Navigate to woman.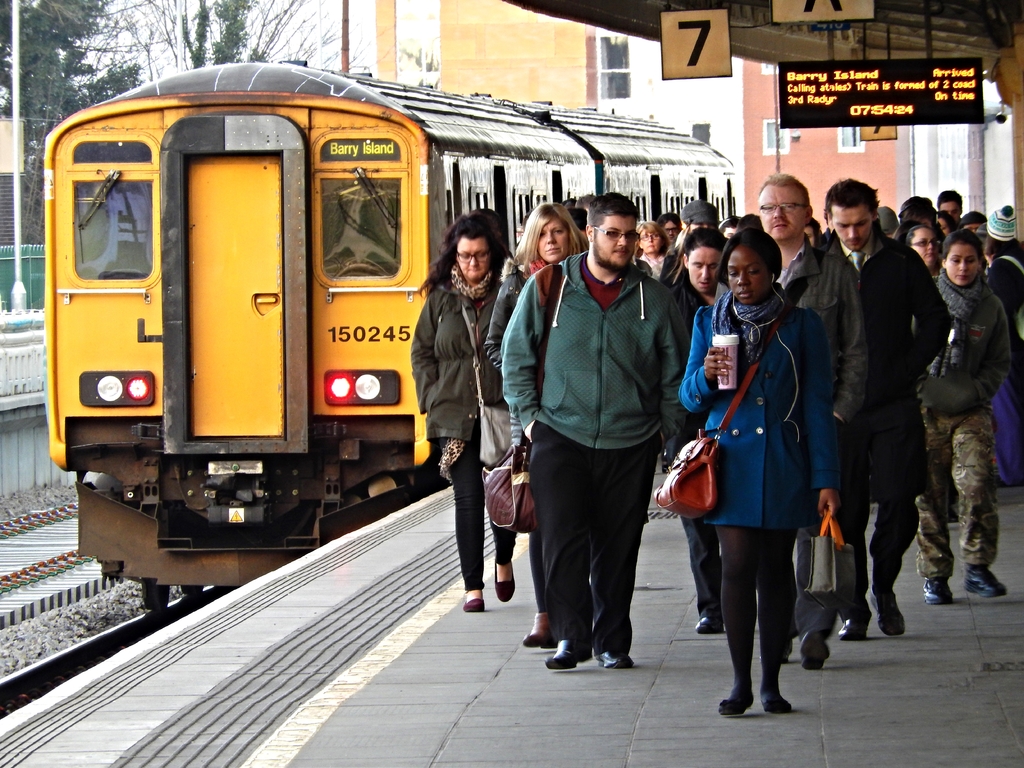
Navigation target: box=[887, 214, 943, 279].
